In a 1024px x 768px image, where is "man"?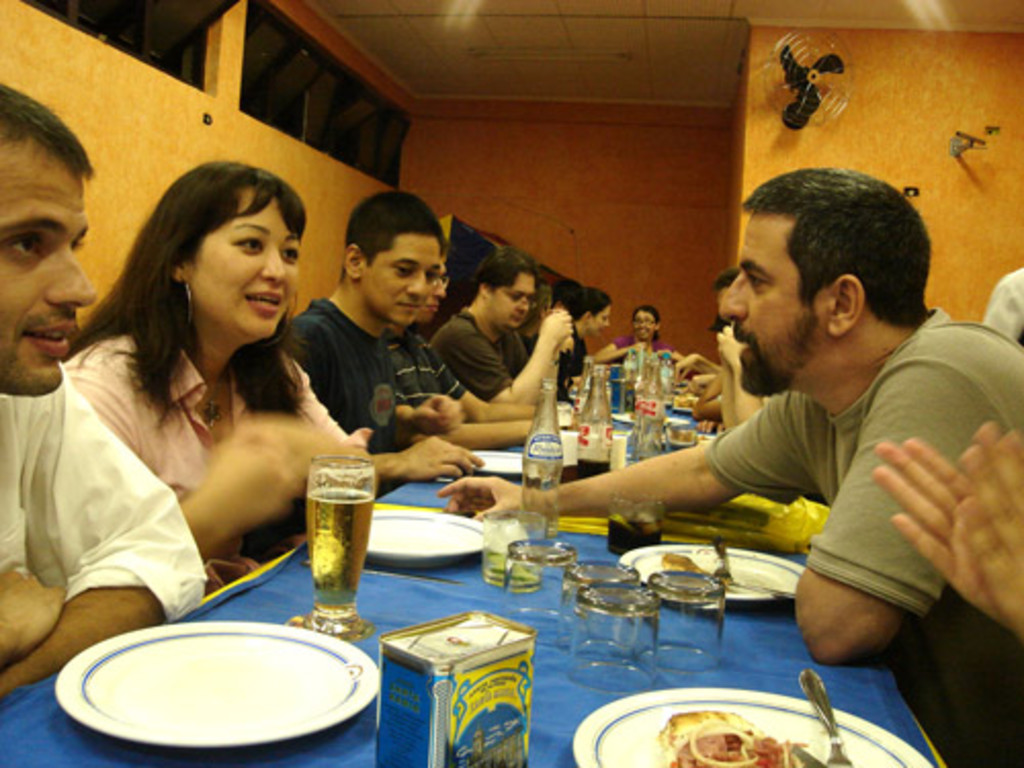
{"x1": 274, "y1": 195, "x2": 485, "y2": 492}.
